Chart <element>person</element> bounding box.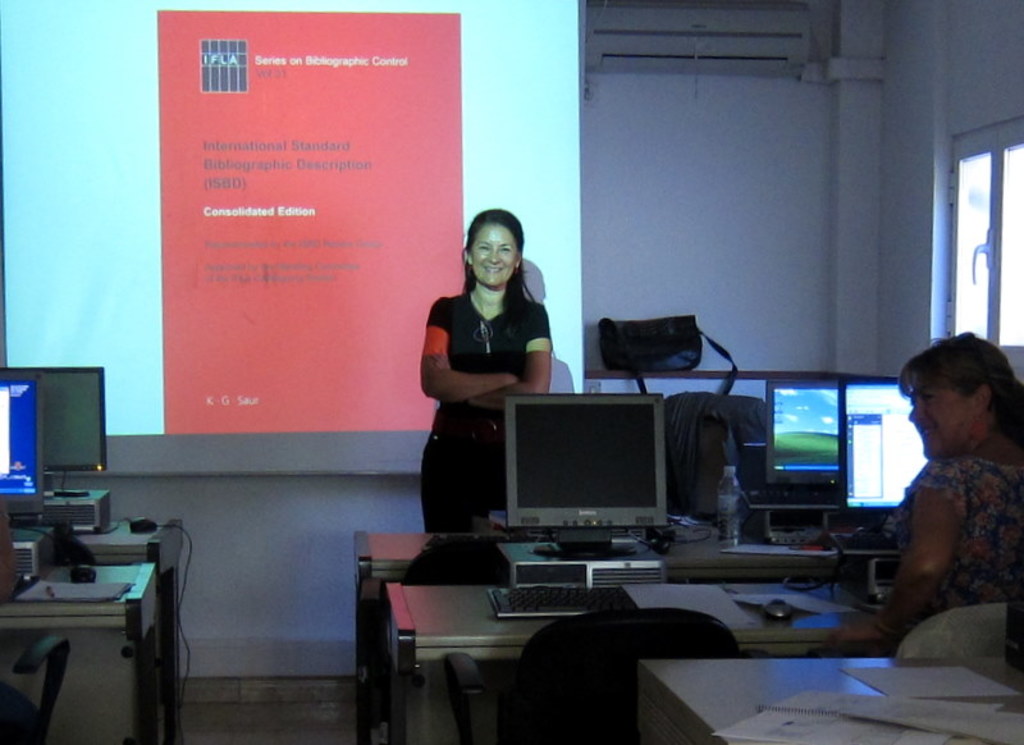
Charted: 411, 189, 559, 561.
